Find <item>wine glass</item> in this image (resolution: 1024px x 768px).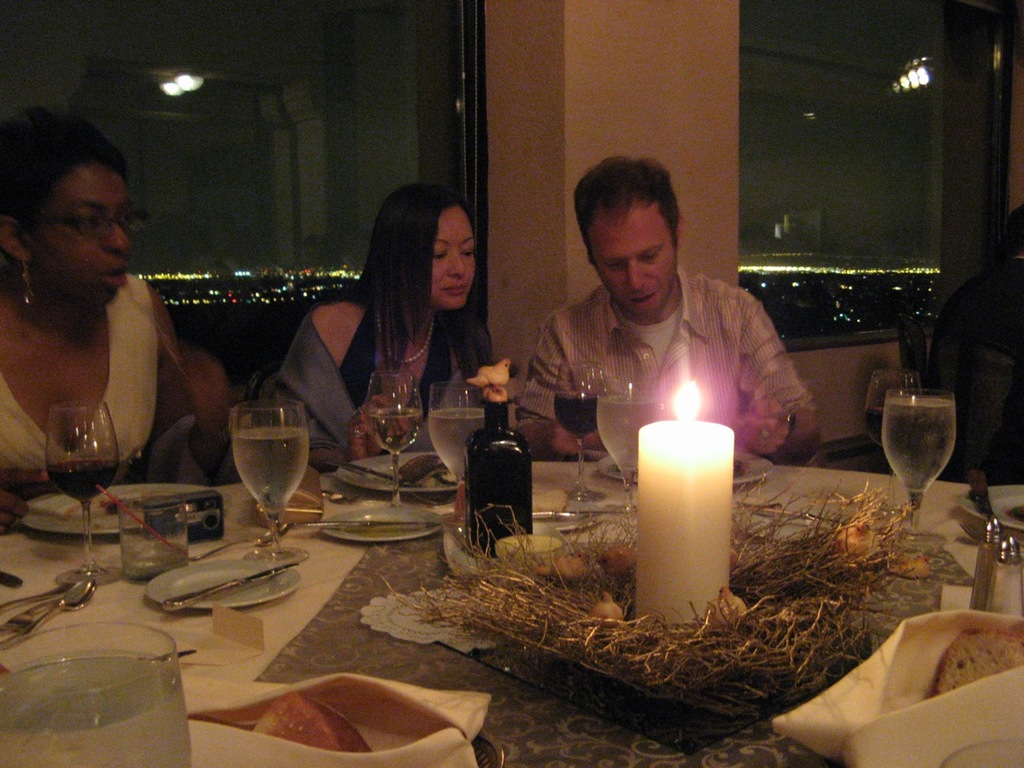
<box>598,382,663,514</box>.
